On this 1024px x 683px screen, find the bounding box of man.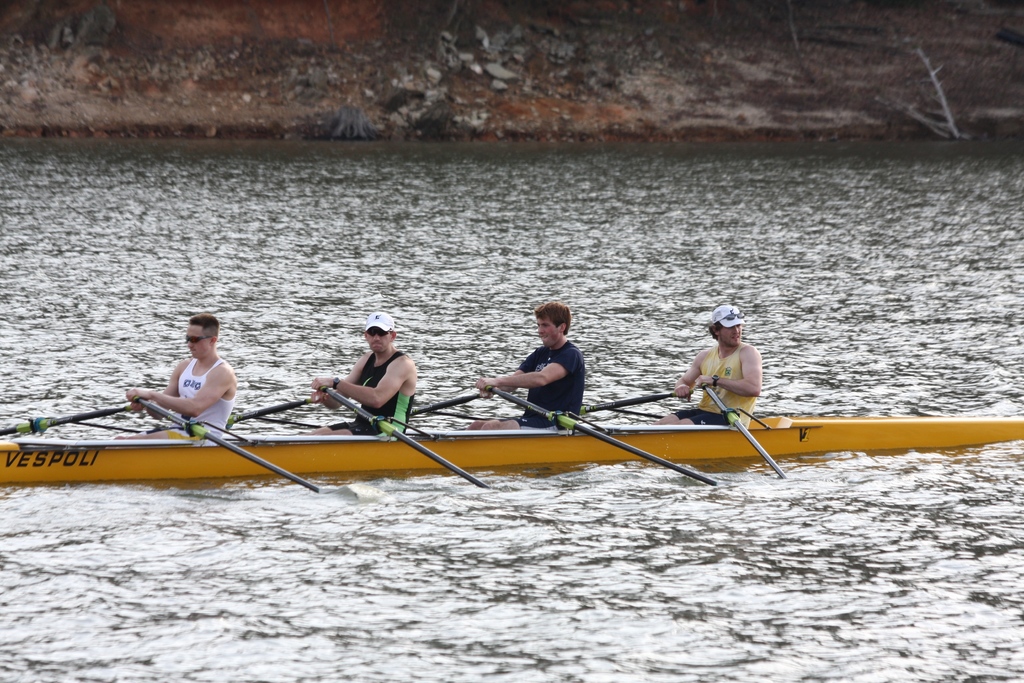
Bounding box: {"x1": 113, "y1": 317, "x2": 234, "y2": 440}.
